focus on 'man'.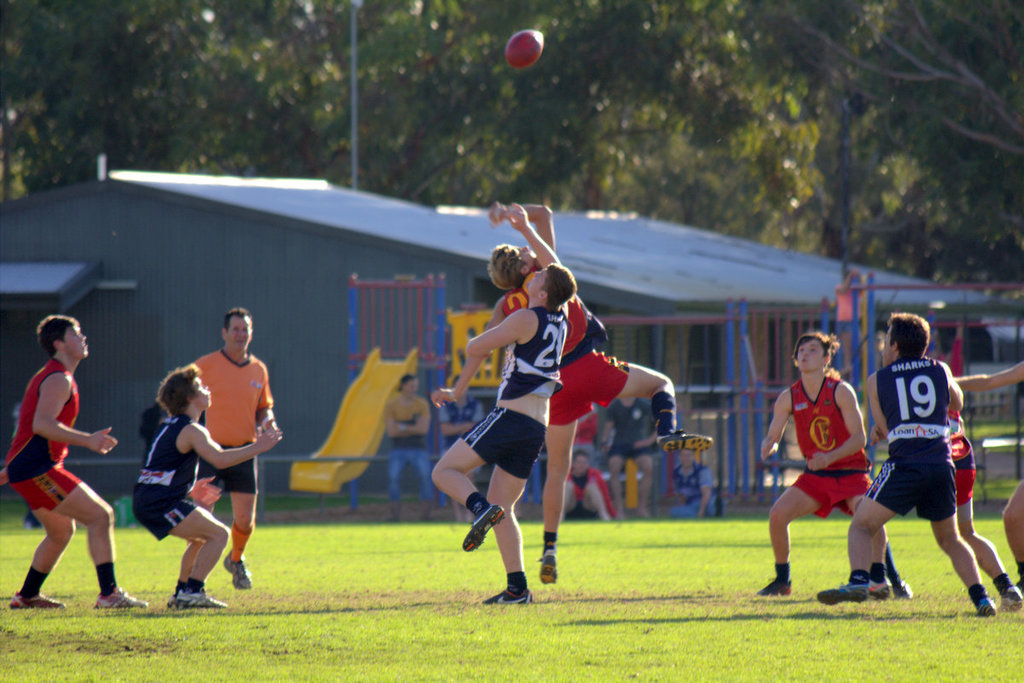
Focused at <box>802,312,987,613</box>.
